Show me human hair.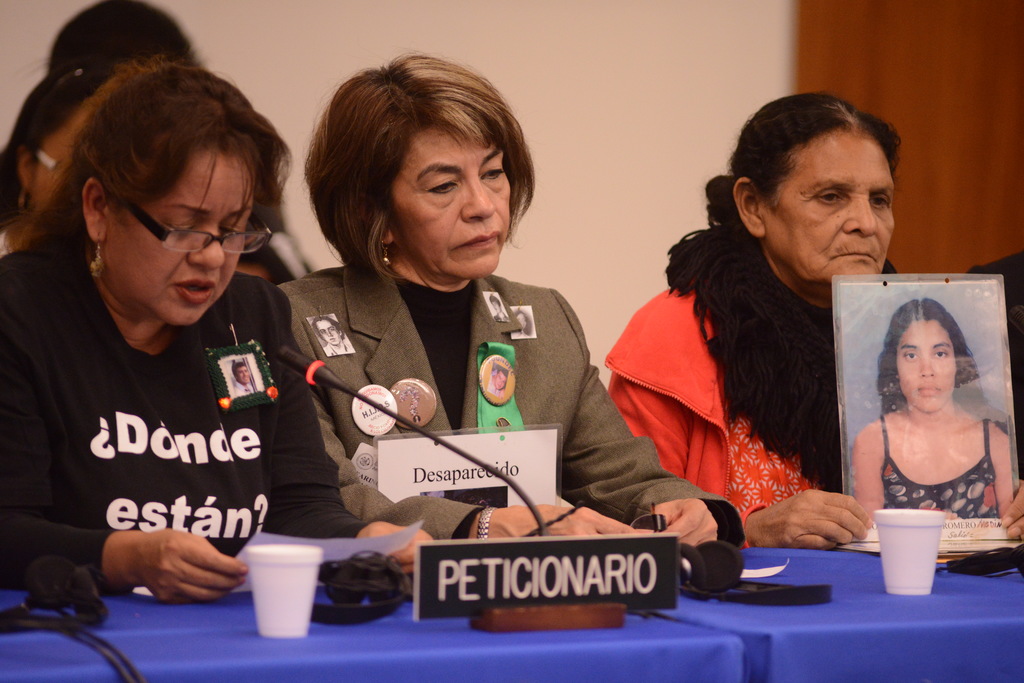
human hair is here: select_region(0, 0, 189, 232).
